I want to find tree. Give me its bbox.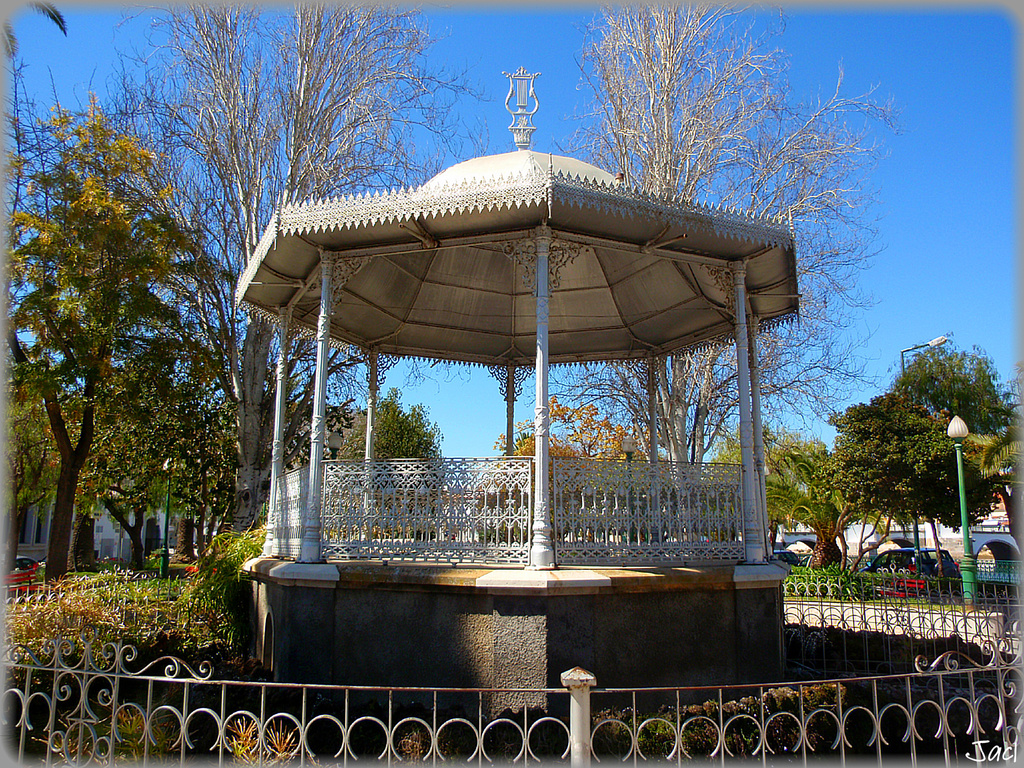
[x1=497, y1=394, x2=675, y2=544].
